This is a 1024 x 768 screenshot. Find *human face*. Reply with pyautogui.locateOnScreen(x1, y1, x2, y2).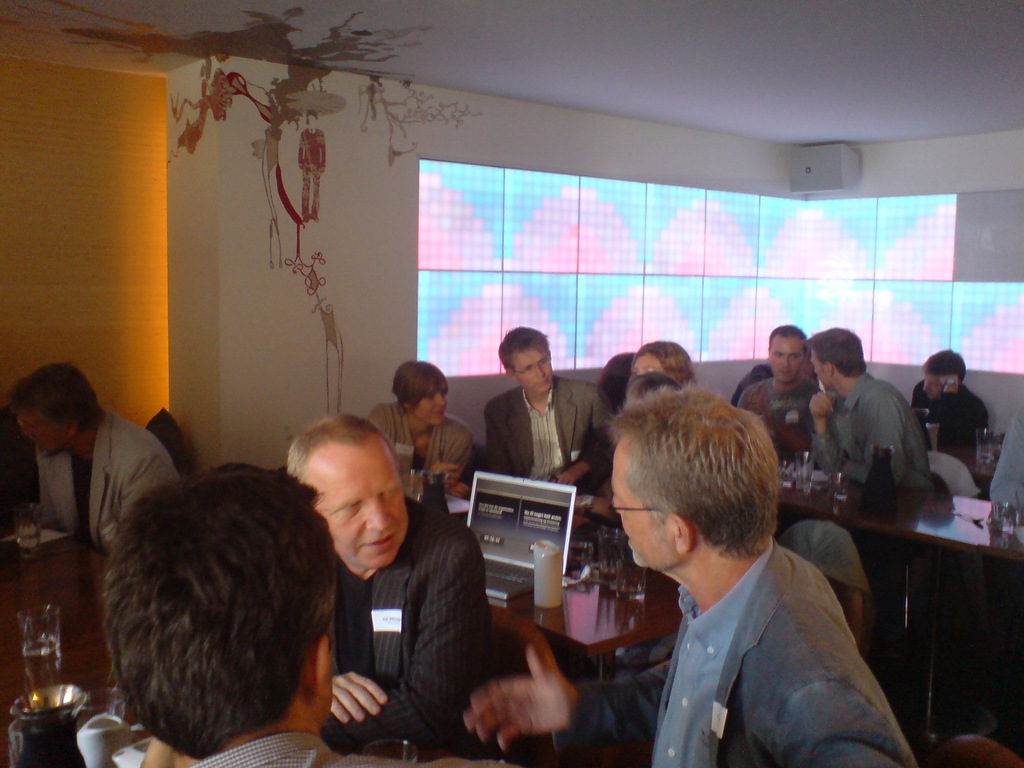
pyautogui.locateOnScreen(918, 368, 943, 394).
